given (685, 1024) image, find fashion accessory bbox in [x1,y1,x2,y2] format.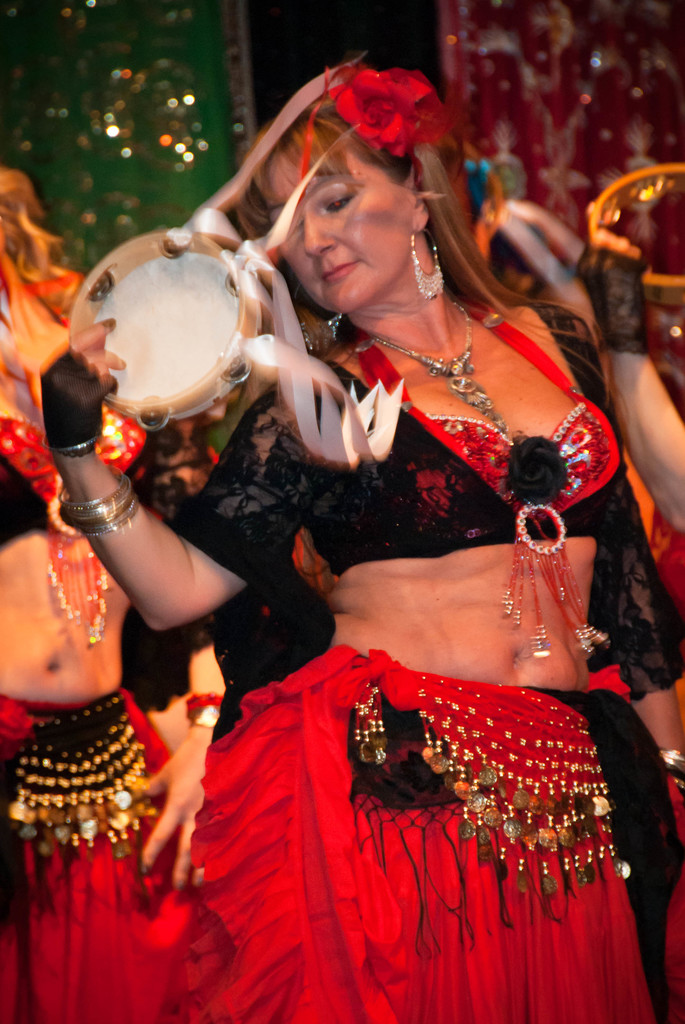
[349,660,615,957].
